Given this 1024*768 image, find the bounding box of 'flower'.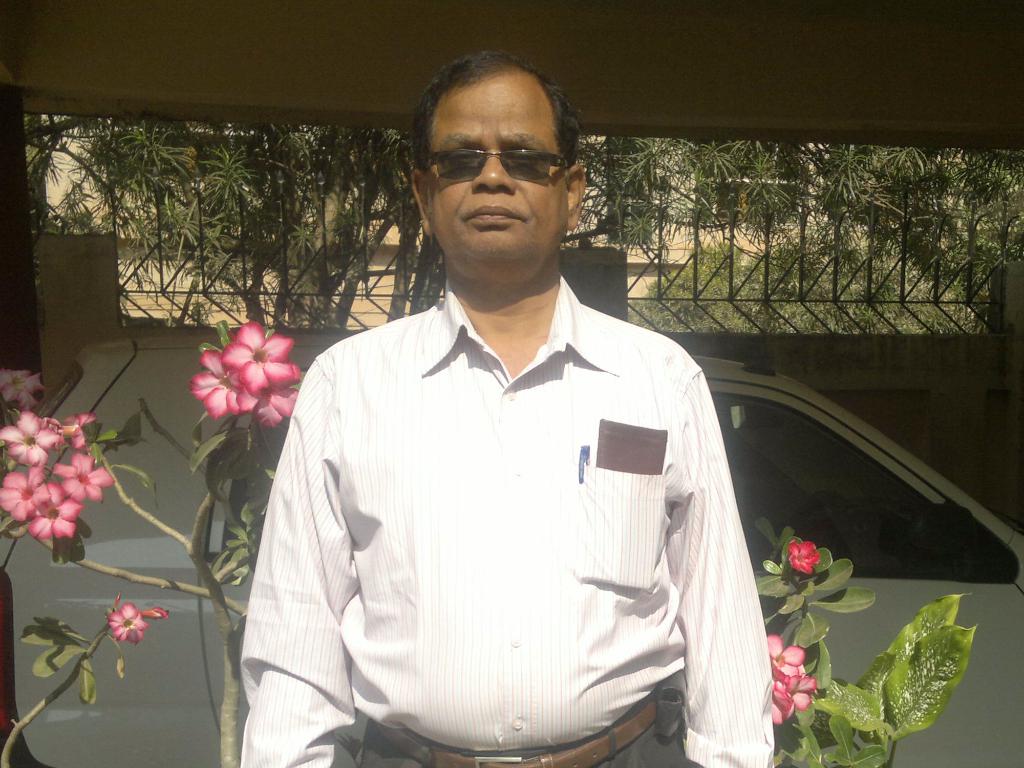
detection(255, 373, 300, 426).
